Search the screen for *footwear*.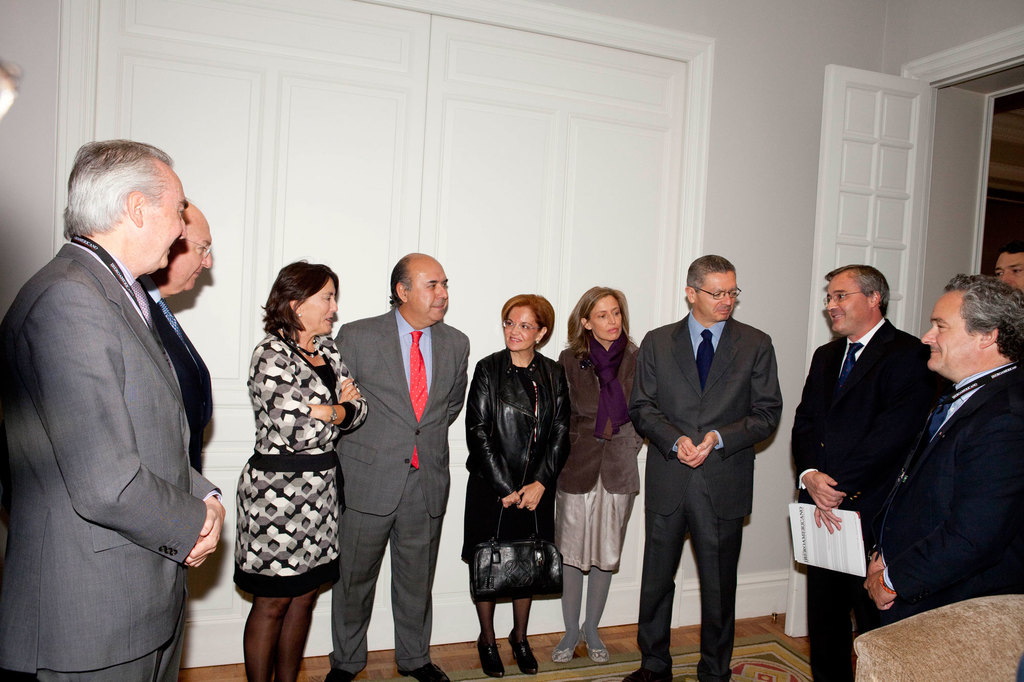
Found at box=[399, 661, 447, 678].
